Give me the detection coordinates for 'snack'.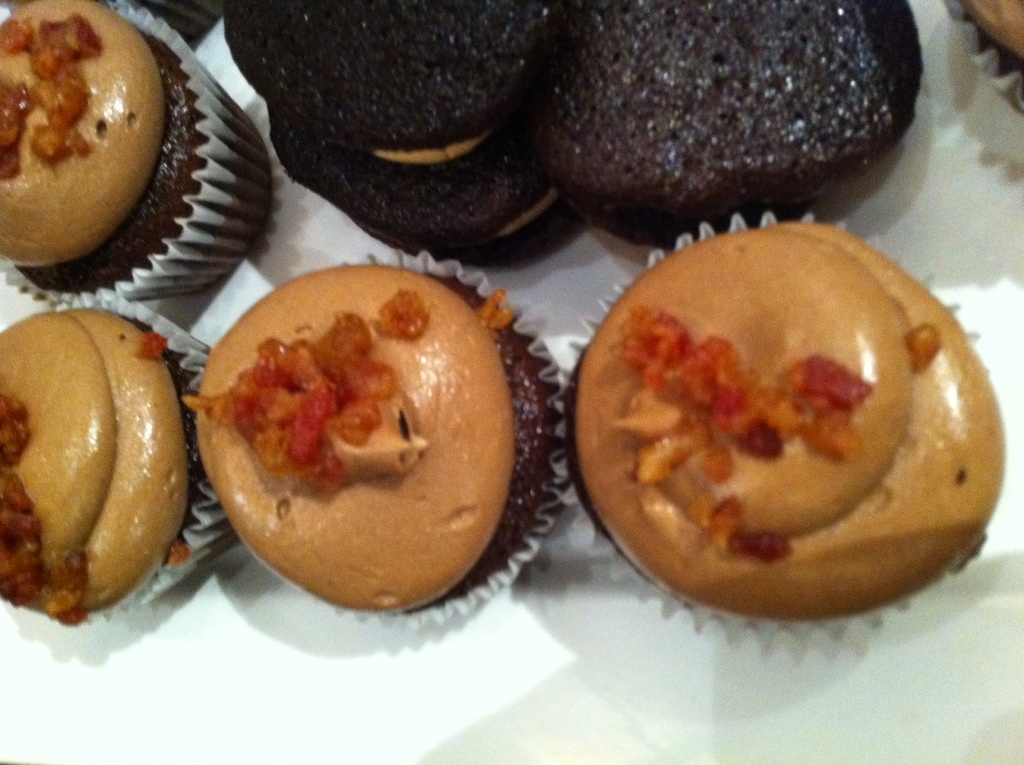
538:0:922:247.
